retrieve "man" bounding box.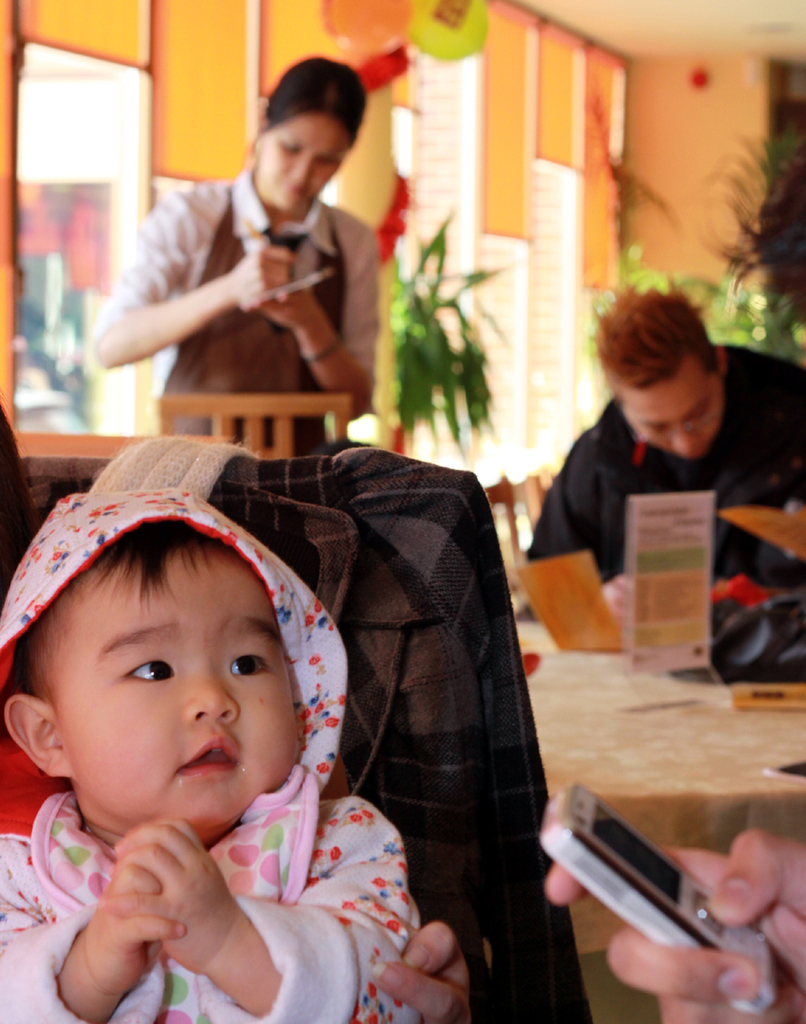
Bounding box: 538,289,793,903.
